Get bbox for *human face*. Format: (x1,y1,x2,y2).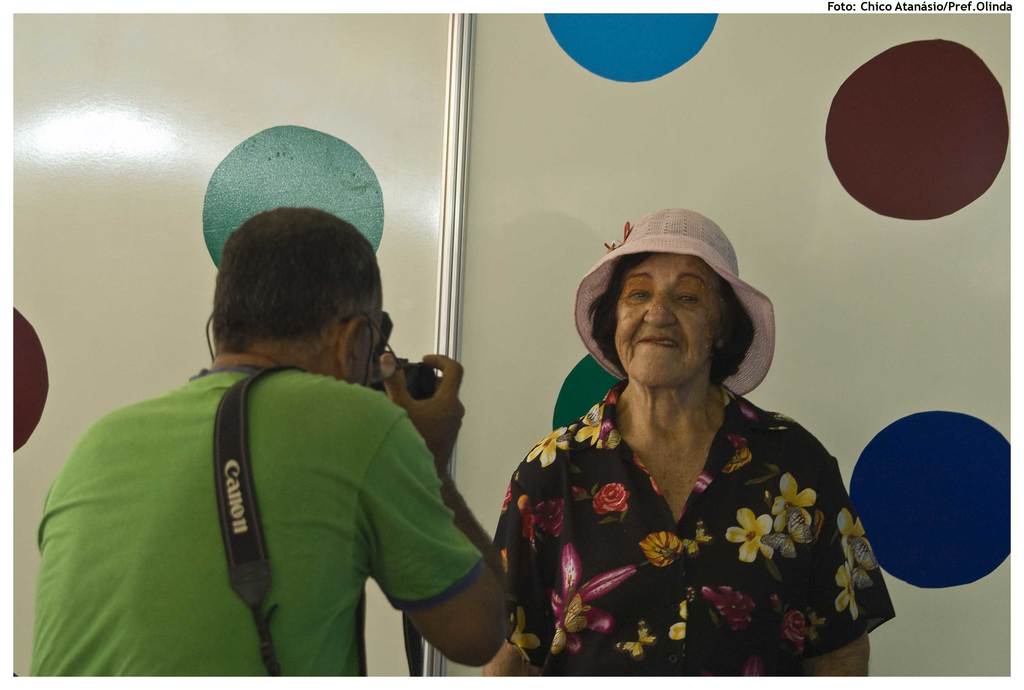
(613,256,723,384).
